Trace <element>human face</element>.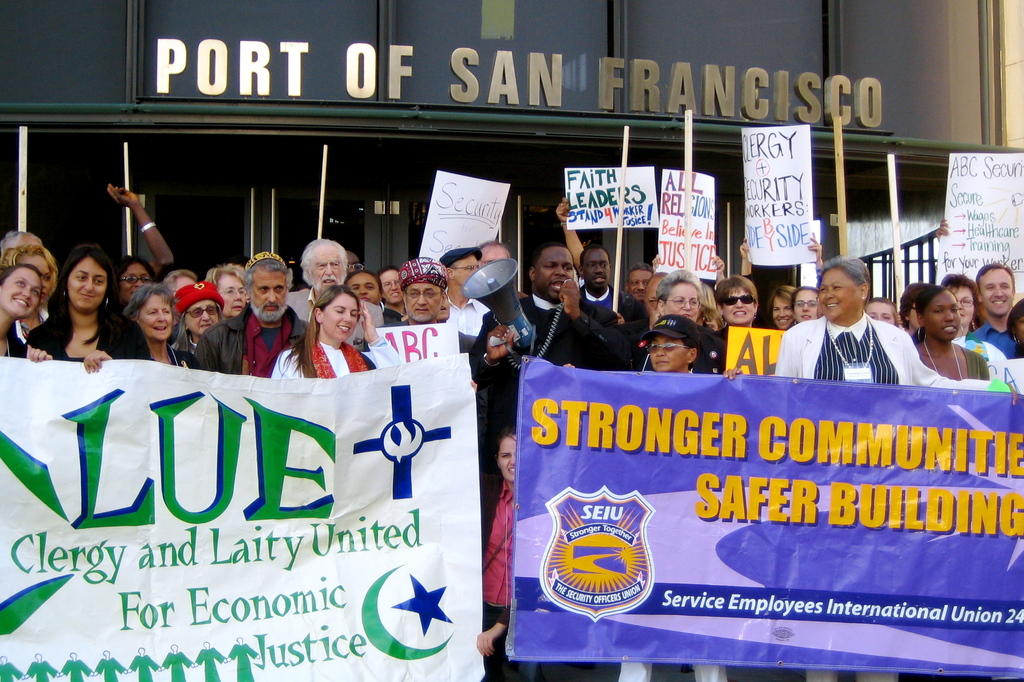
Traced to {"x1": 652, "y1": 333, "x2": 689, "y2": 372}.
